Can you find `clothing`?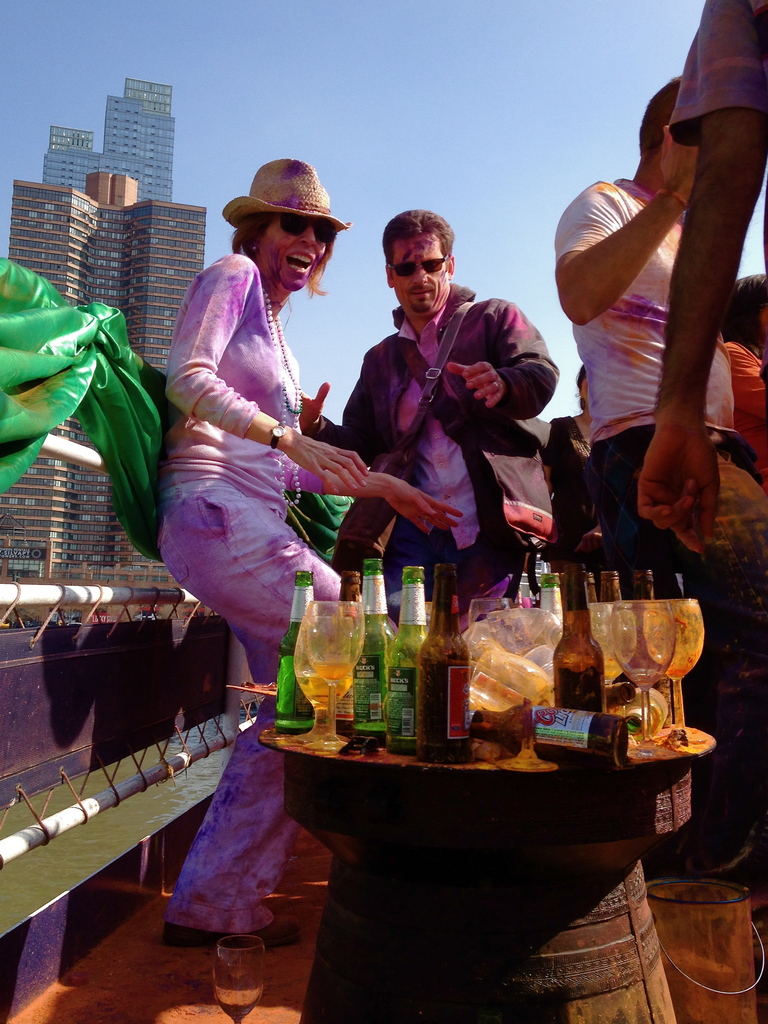
Yes, bounding box: [left=160, top=253, right=347, bottom=932].
